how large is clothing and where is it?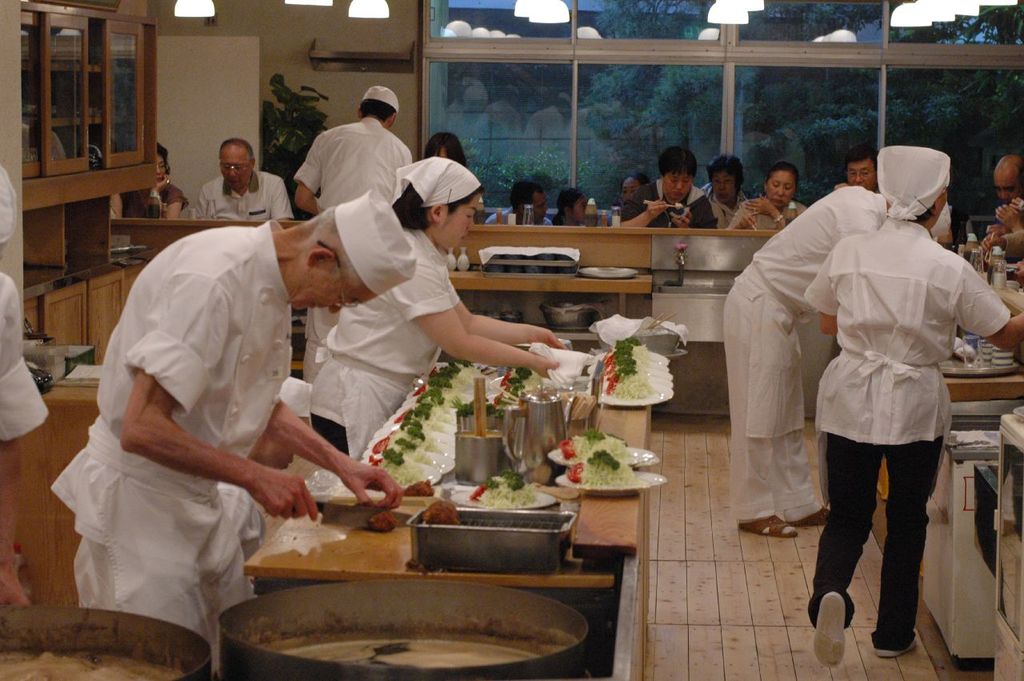
Bounding box: (62,201,338,630).
